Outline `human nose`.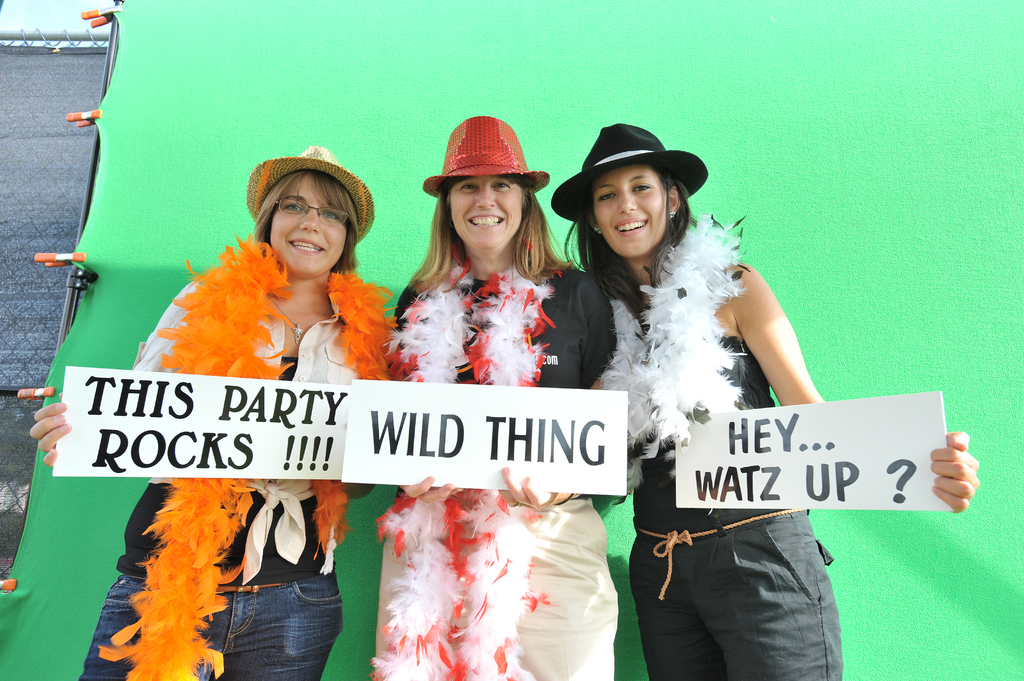
Outline: region(296, 209, 323, 235).
